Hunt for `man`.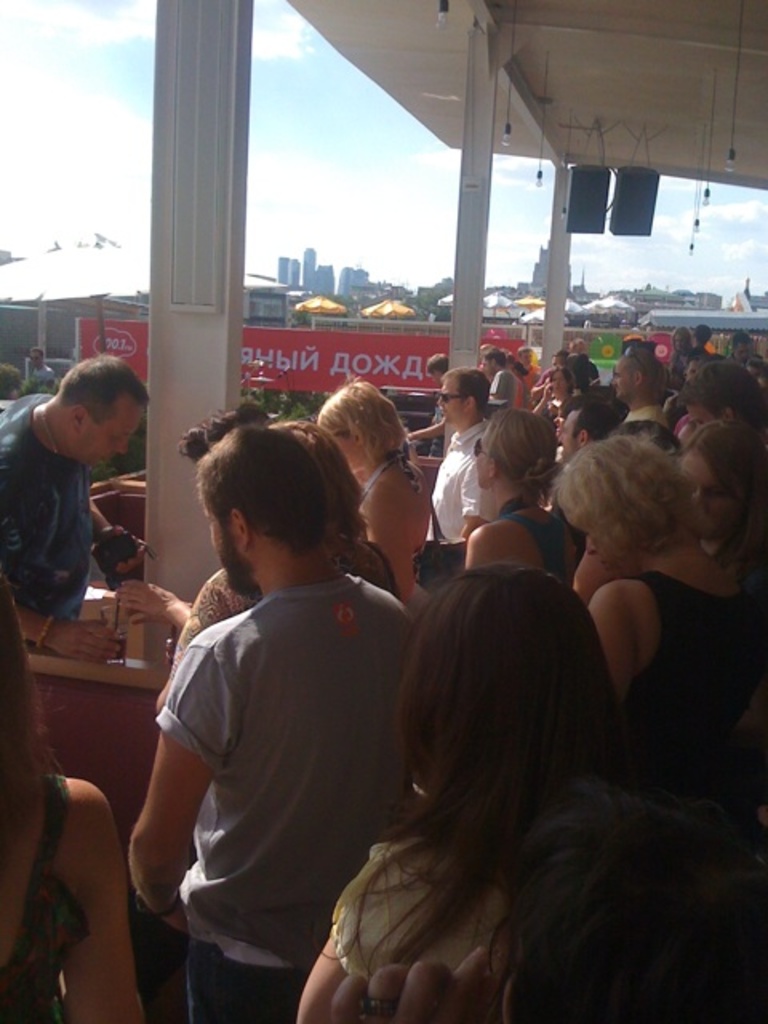
Hunted down at {"x1": 606, "y1": 341, "x2": 670, "y2": 458}.
